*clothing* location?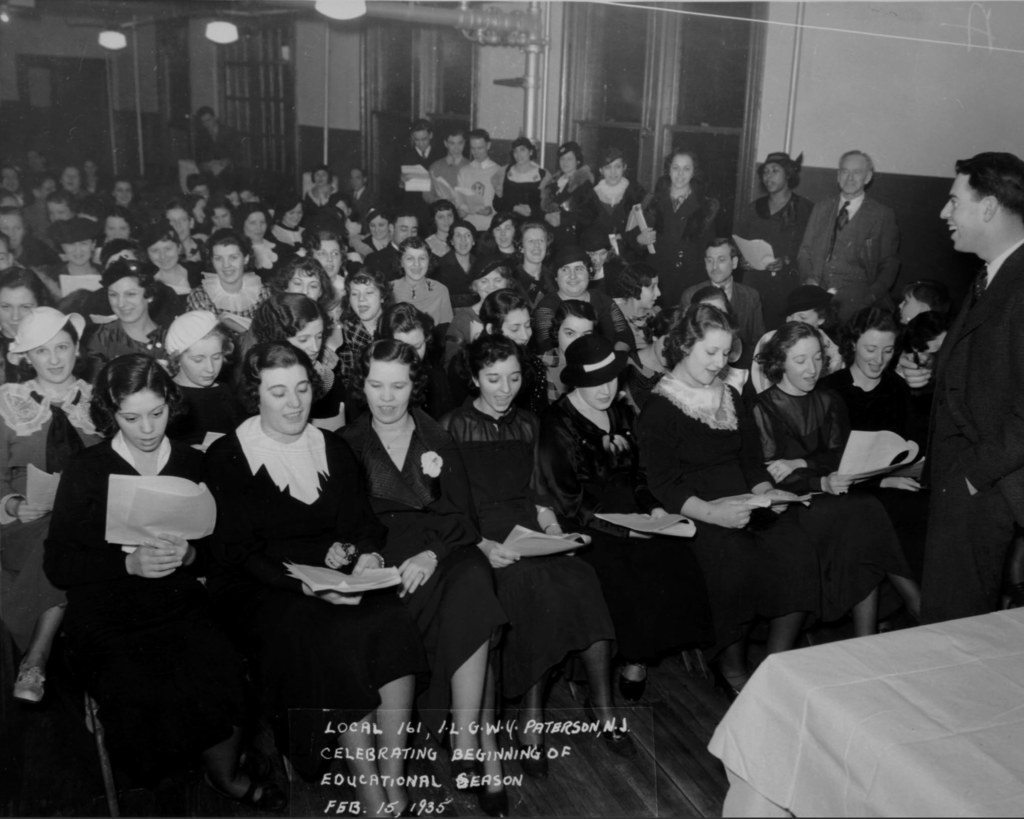
rect(308, 403, 490, 752)
